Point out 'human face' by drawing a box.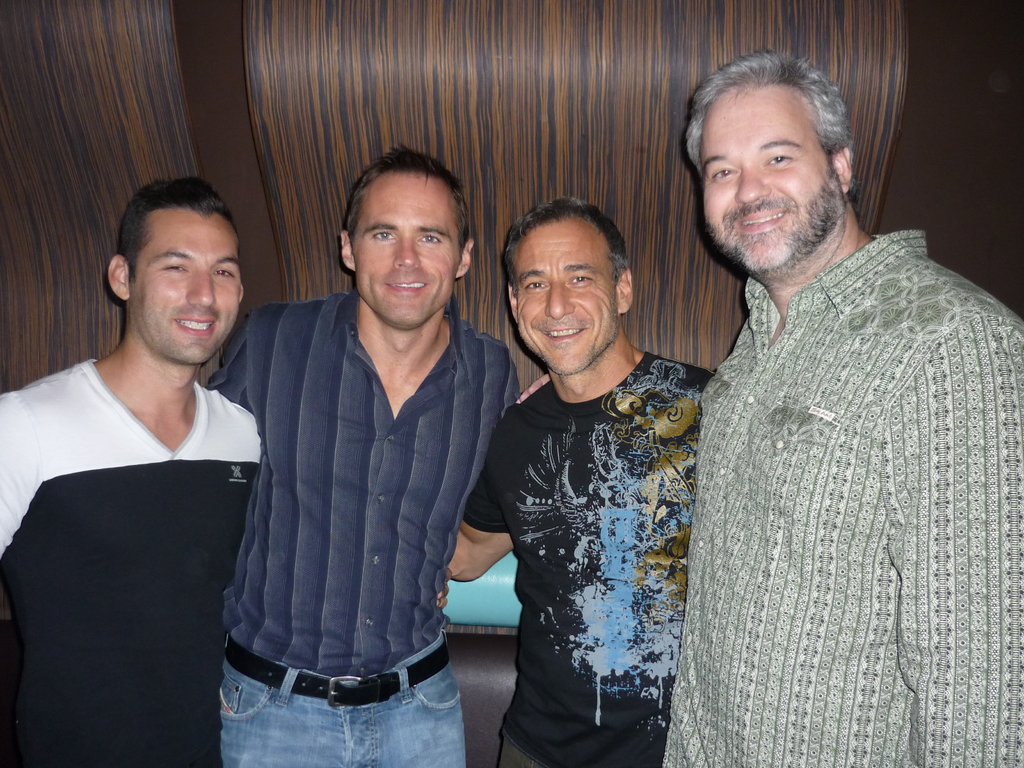
[x1=519, y1=213, x2=620, y2=376].
